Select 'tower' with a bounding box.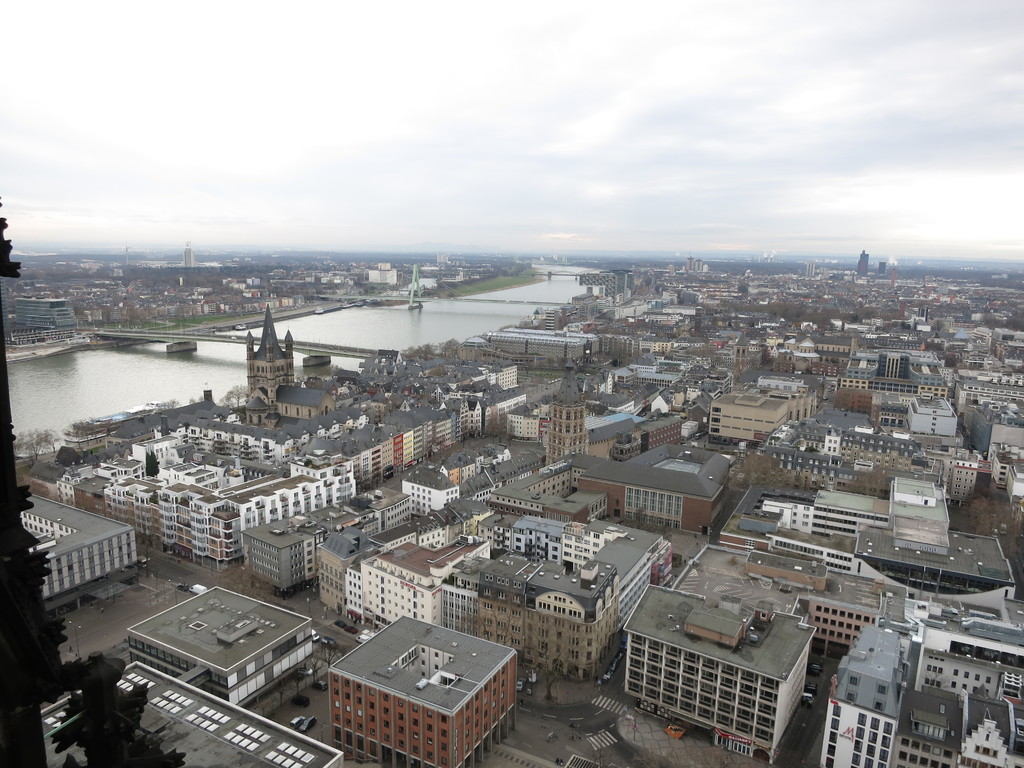
region(878, 264, 884, 277).
